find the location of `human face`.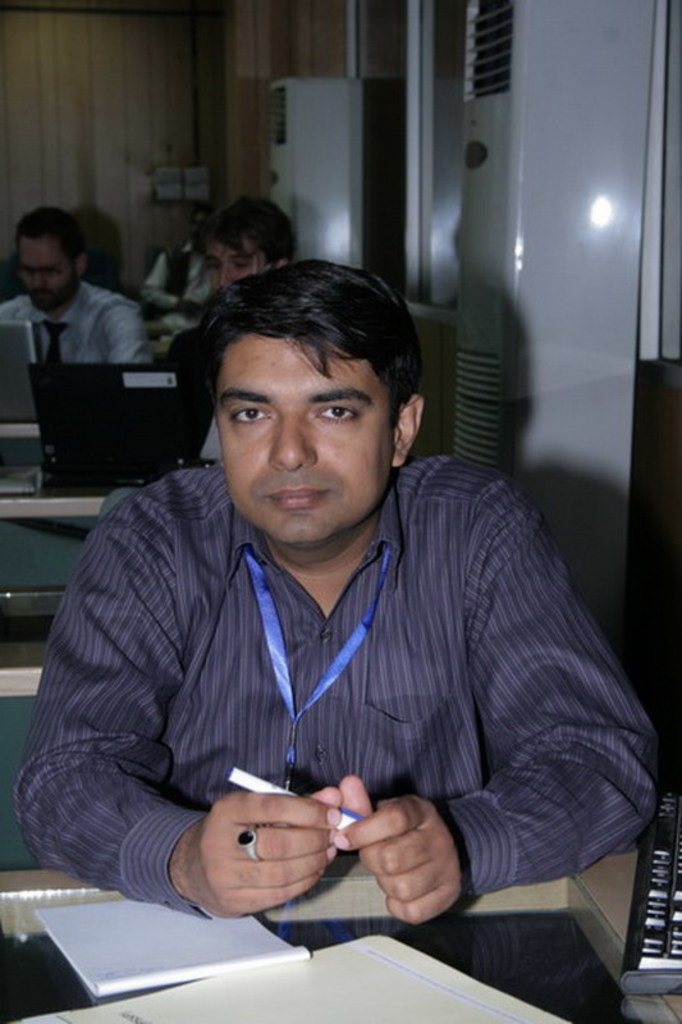
Location: 18 239 81 312.
